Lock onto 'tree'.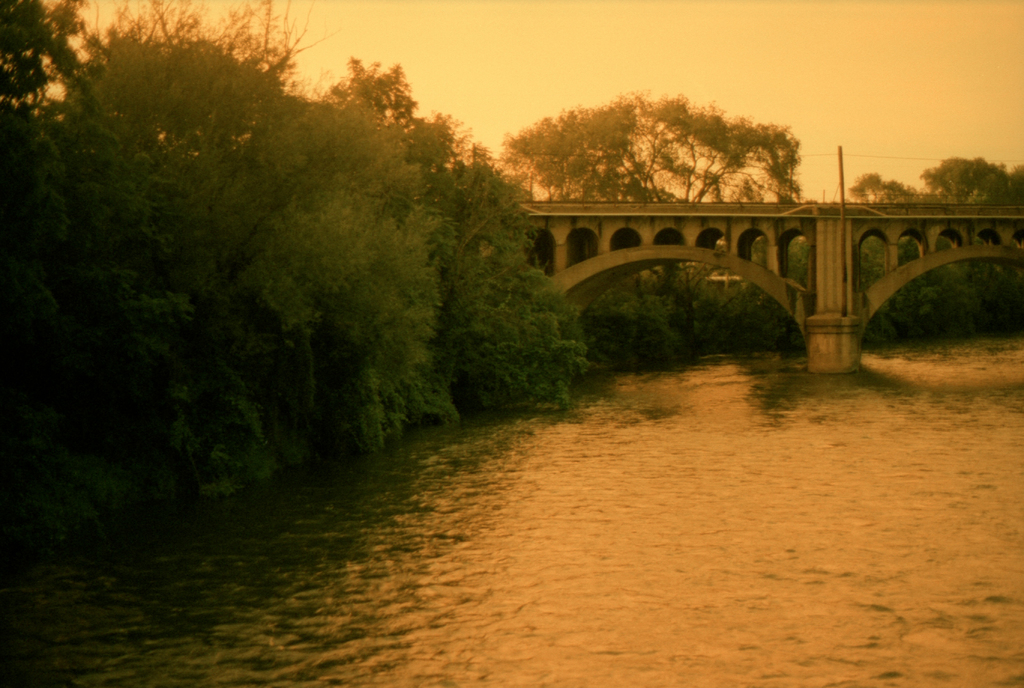
Locked: <bbox>488, 81, 807, 277</bbox>.
